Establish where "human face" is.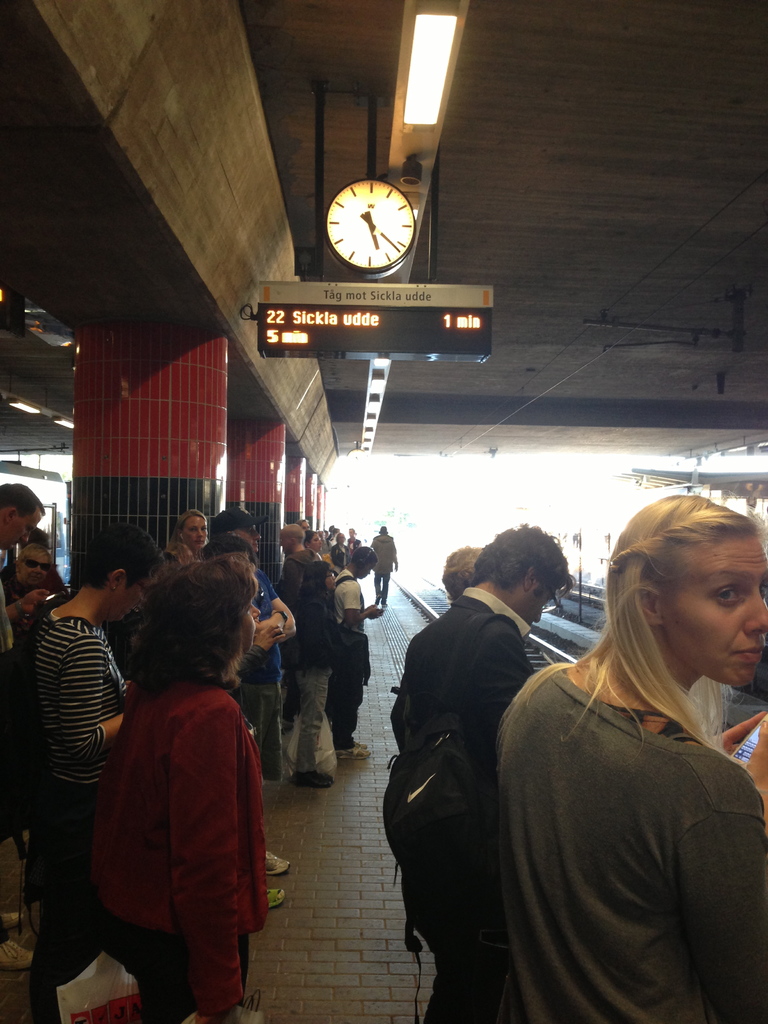
Established at (187, 514, 205, 545).
